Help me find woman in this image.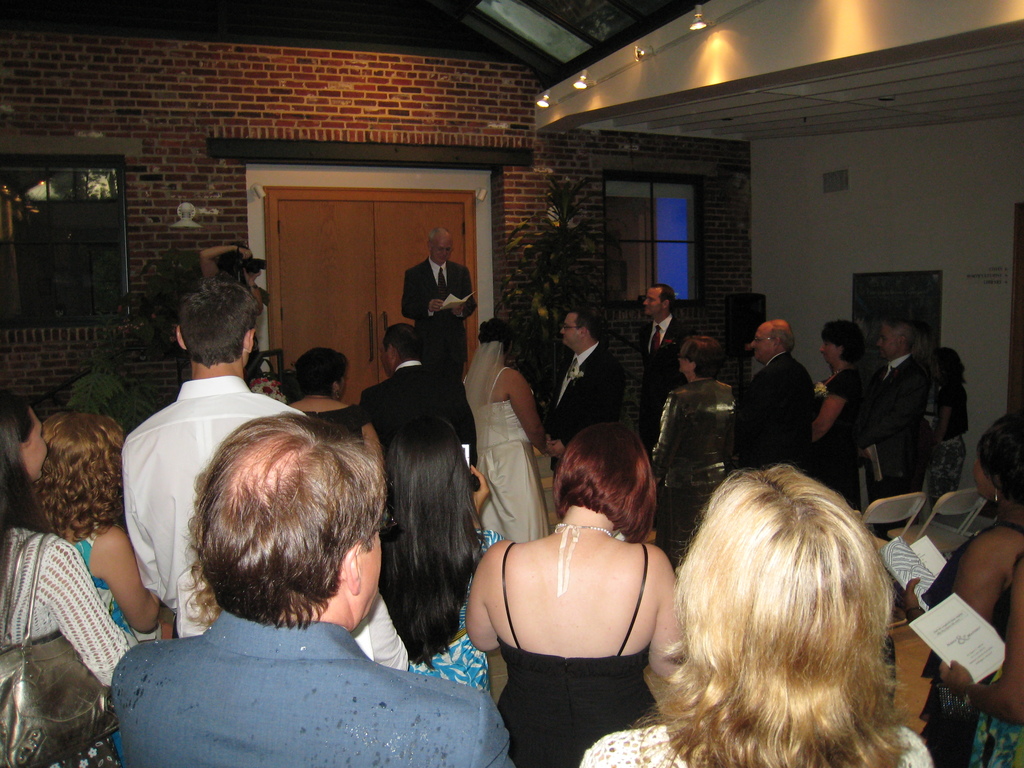
Found it: {"x1": 805, "y1": 321, "x2": 868, "y2": 499}.
